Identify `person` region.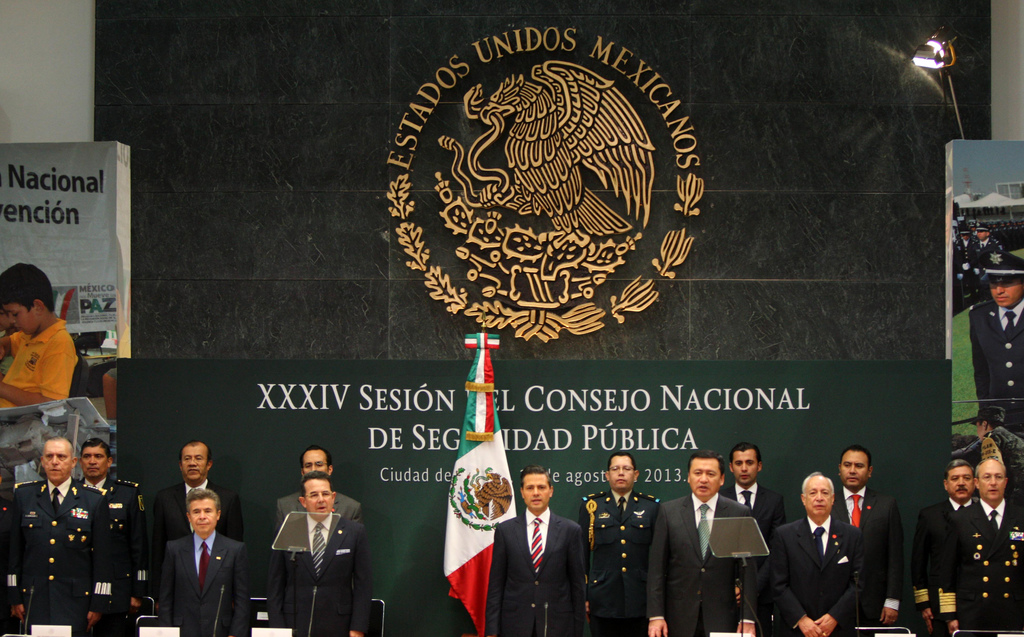
Region: detection(157, 485, 255, 636).
